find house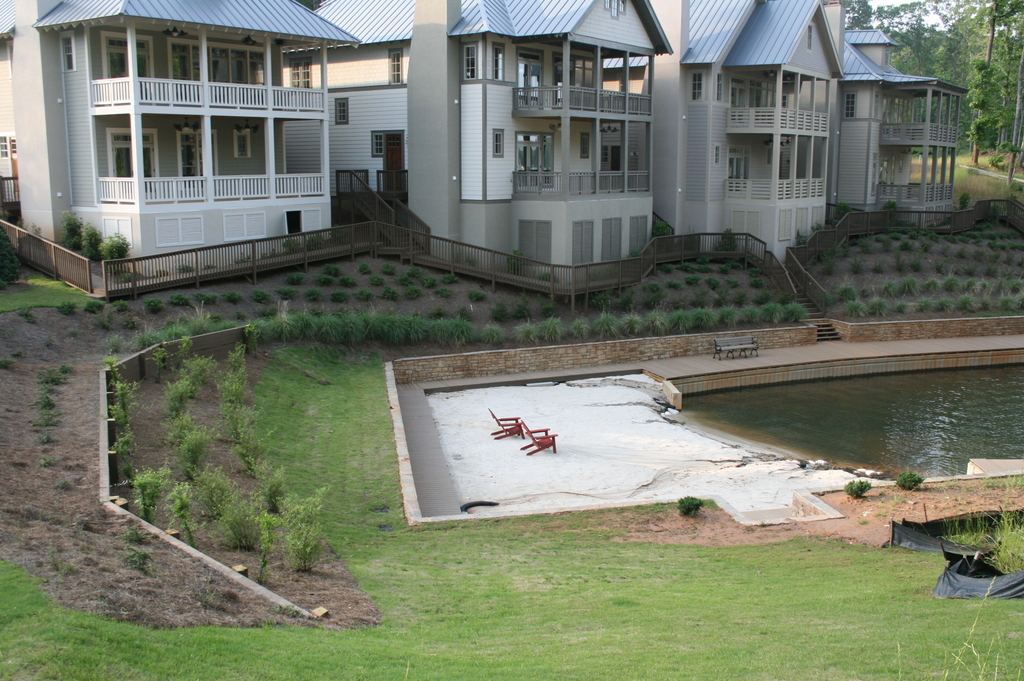
281,0,675,285
